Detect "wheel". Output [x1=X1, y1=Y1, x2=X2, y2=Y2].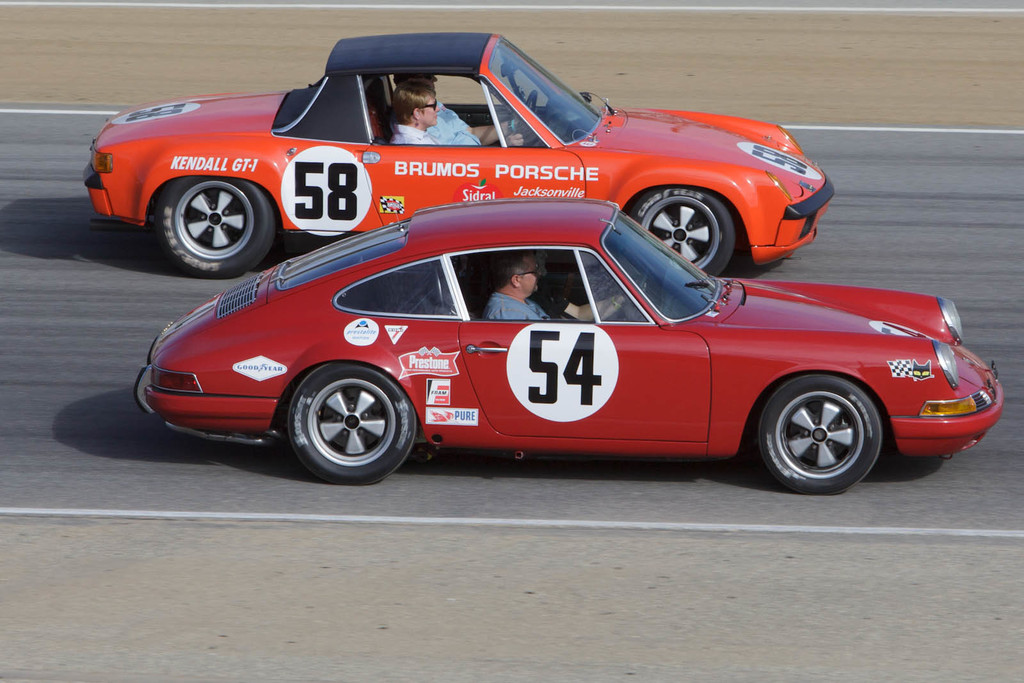
[x1=514, y1=90, x2=538, y2=140].
